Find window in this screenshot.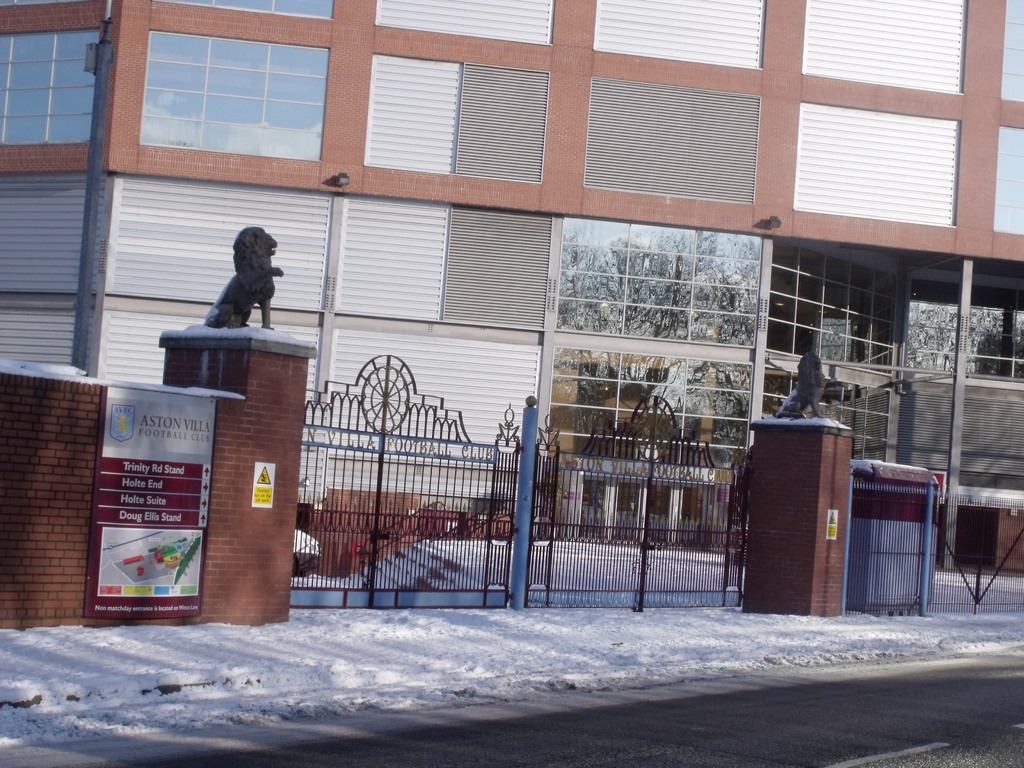
The bounding box for window is 552 216 763 352.
